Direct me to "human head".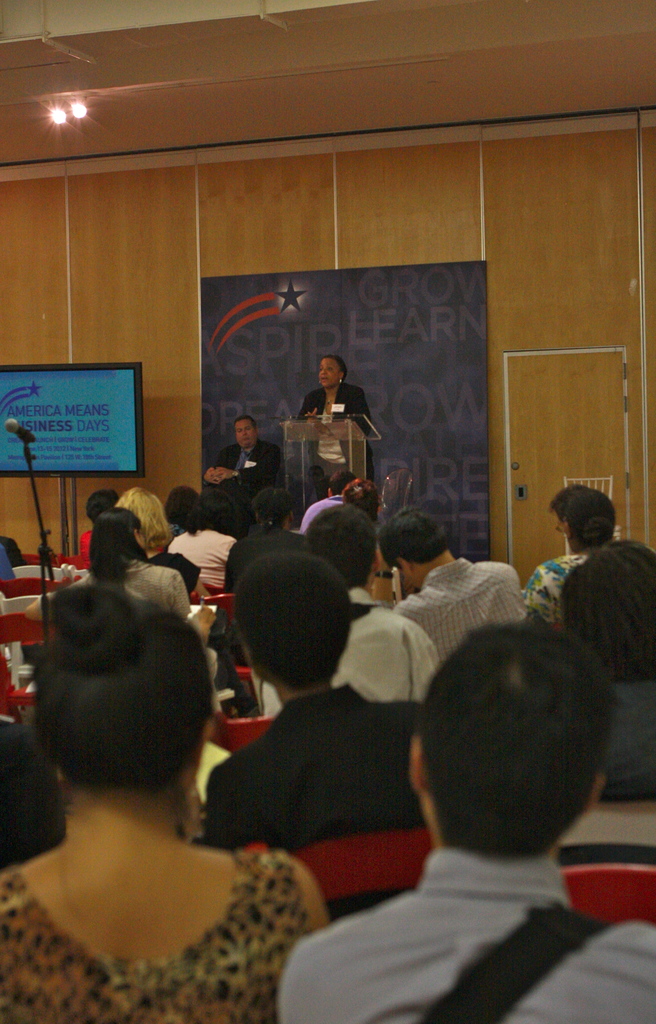
Direction: {"left": 231, "top": 415, "right": 257, "bottom": 451}.
